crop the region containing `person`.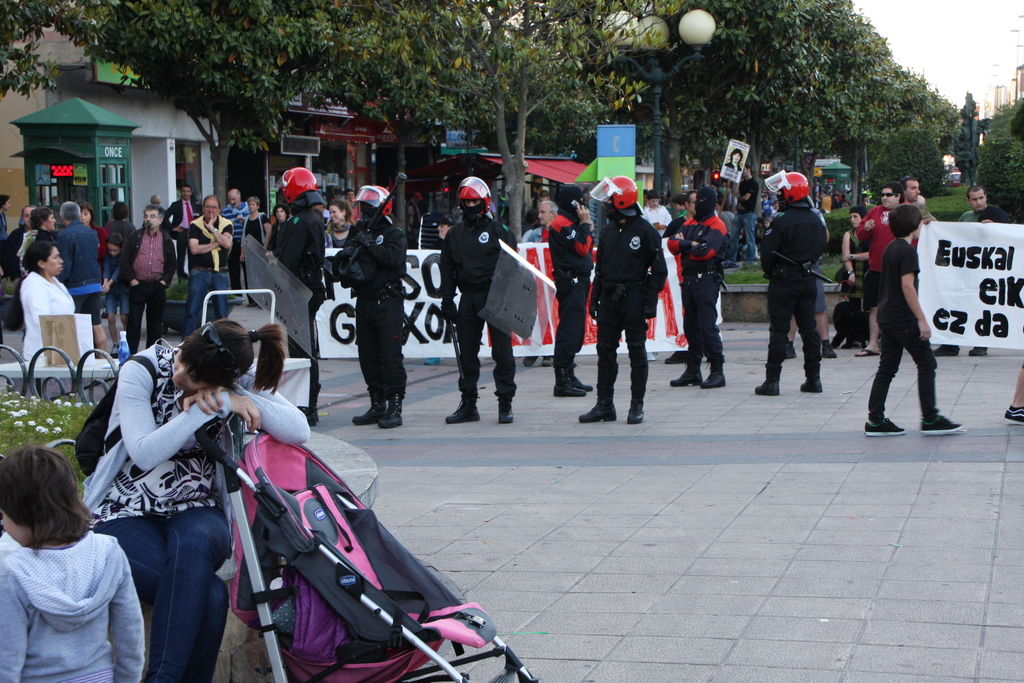
Crop region: [left=442, top=199, right=518, bottom=422].
